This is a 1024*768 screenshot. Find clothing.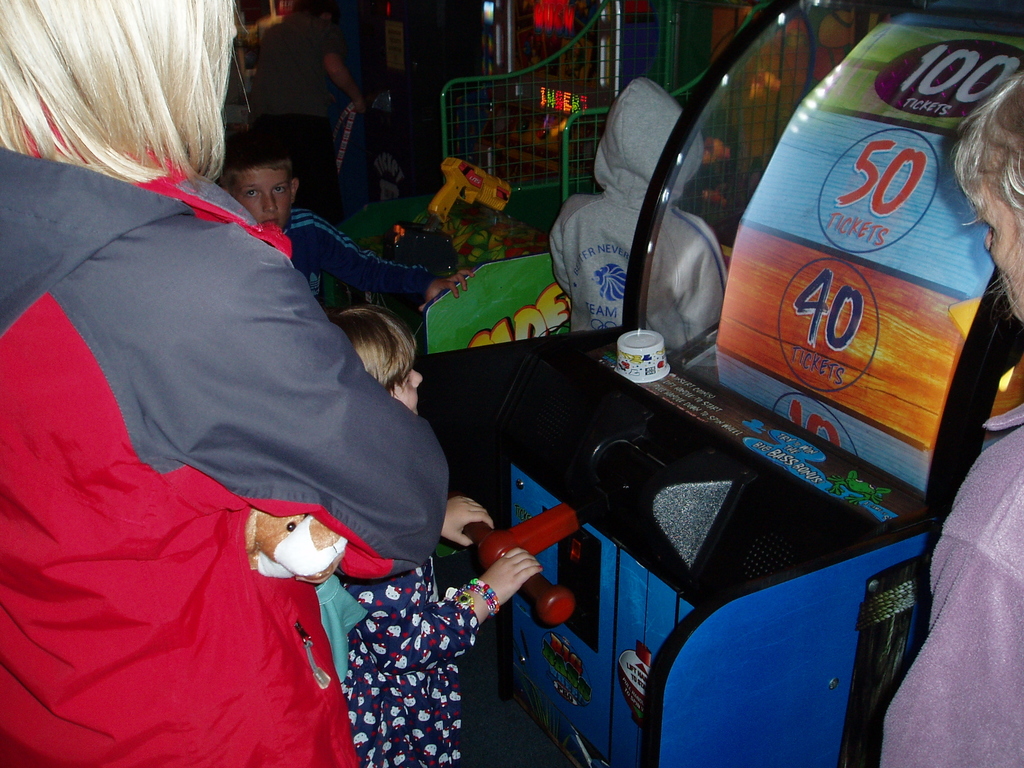
Bounding box: <box>257,11,341,218</box>.
